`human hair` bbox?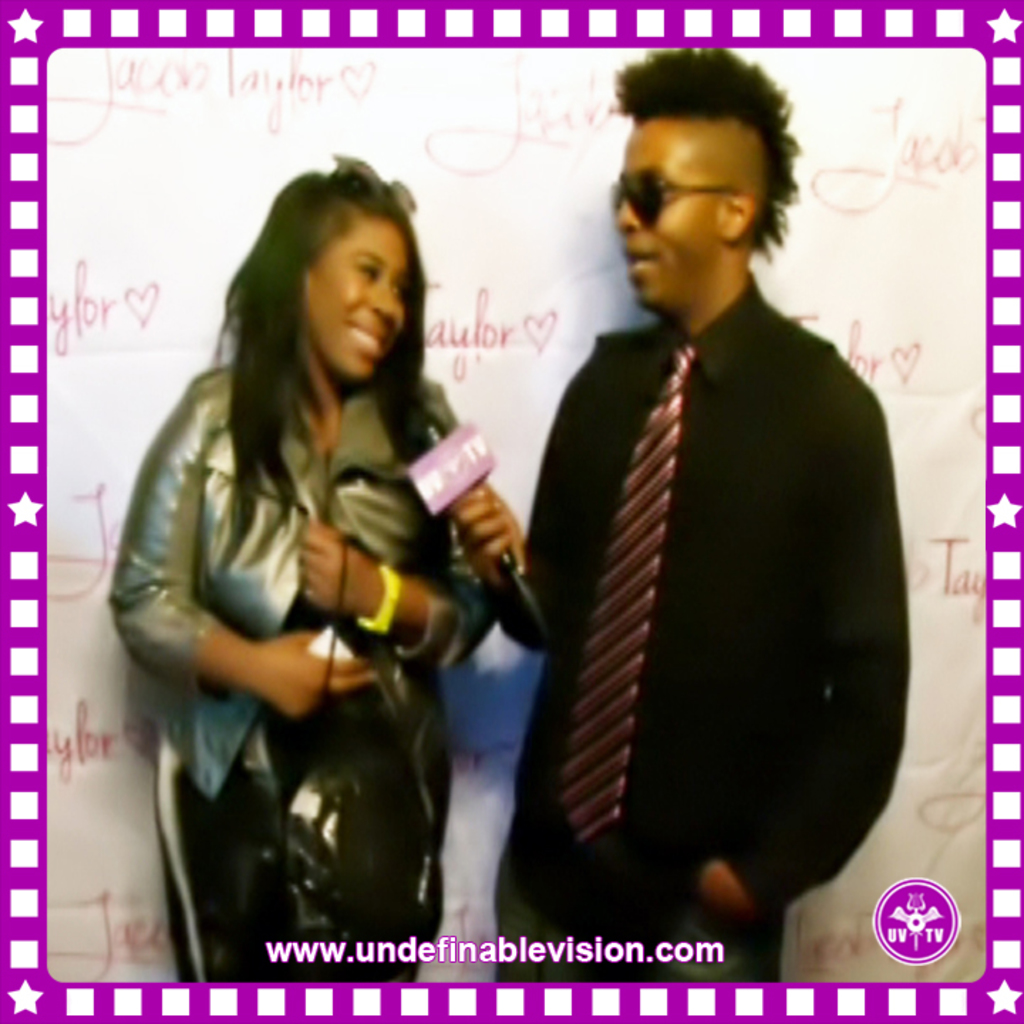
{"left": 216, "top": 154, "right": 427, "bottom": 503}
